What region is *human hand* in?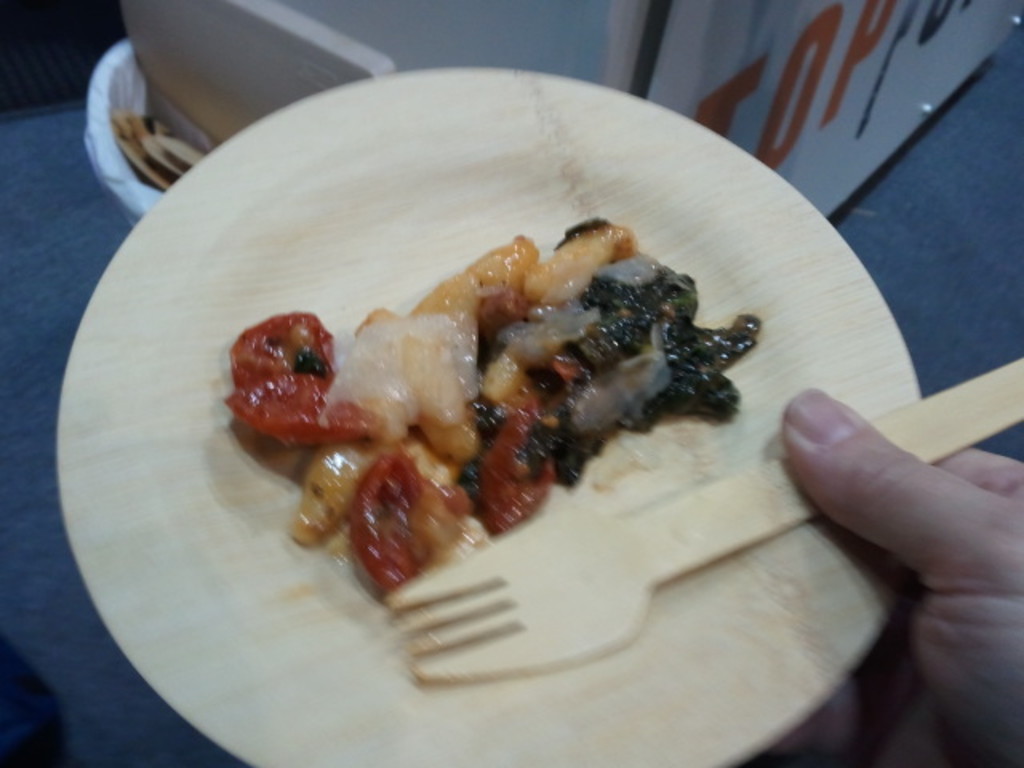
x1=784 y1=338 x2=1023 y2=712.
